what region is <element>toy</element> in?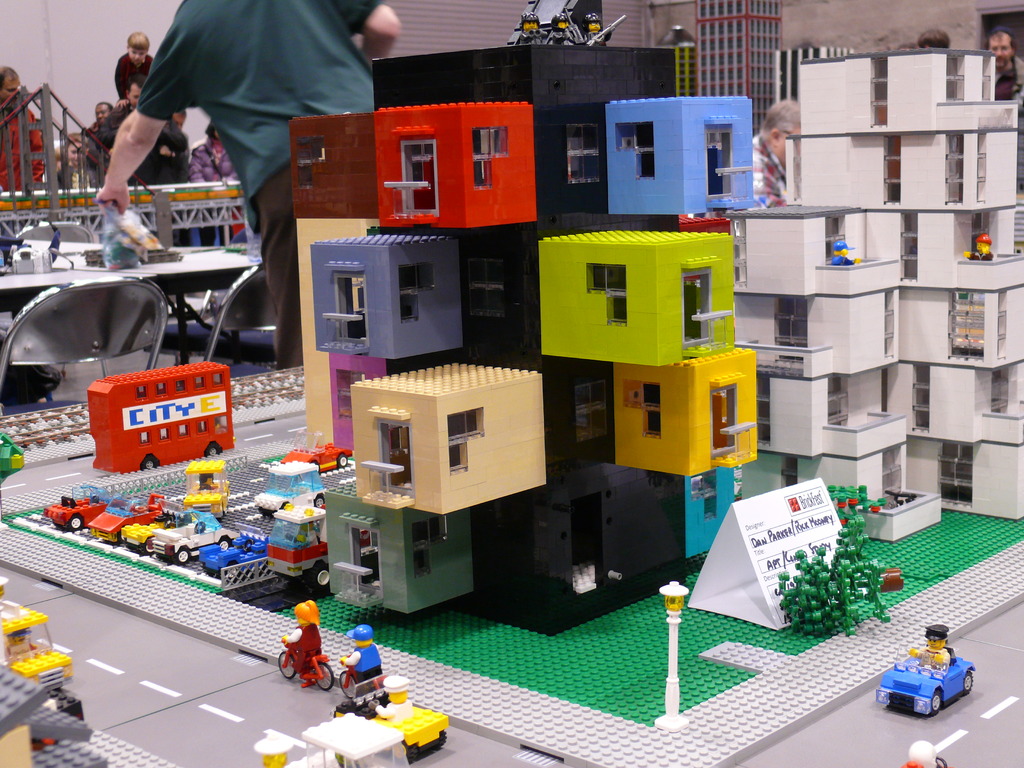
box(830, 240, 860, 265).
